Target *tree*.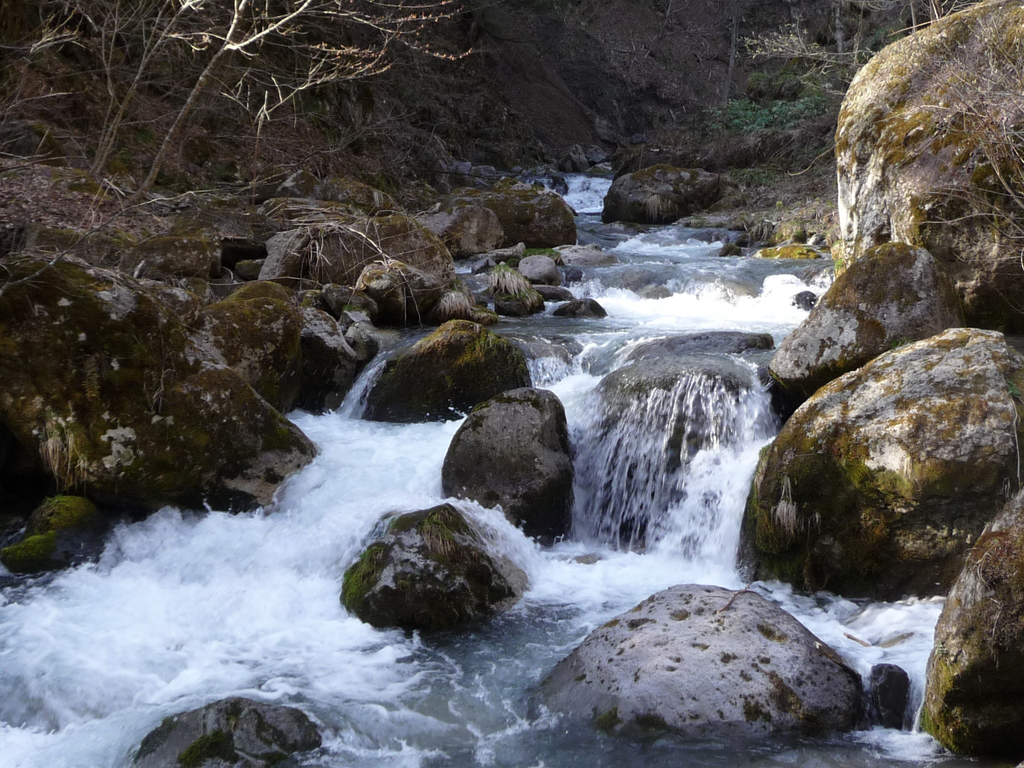
Target region: [1, 3, 467, 200].
